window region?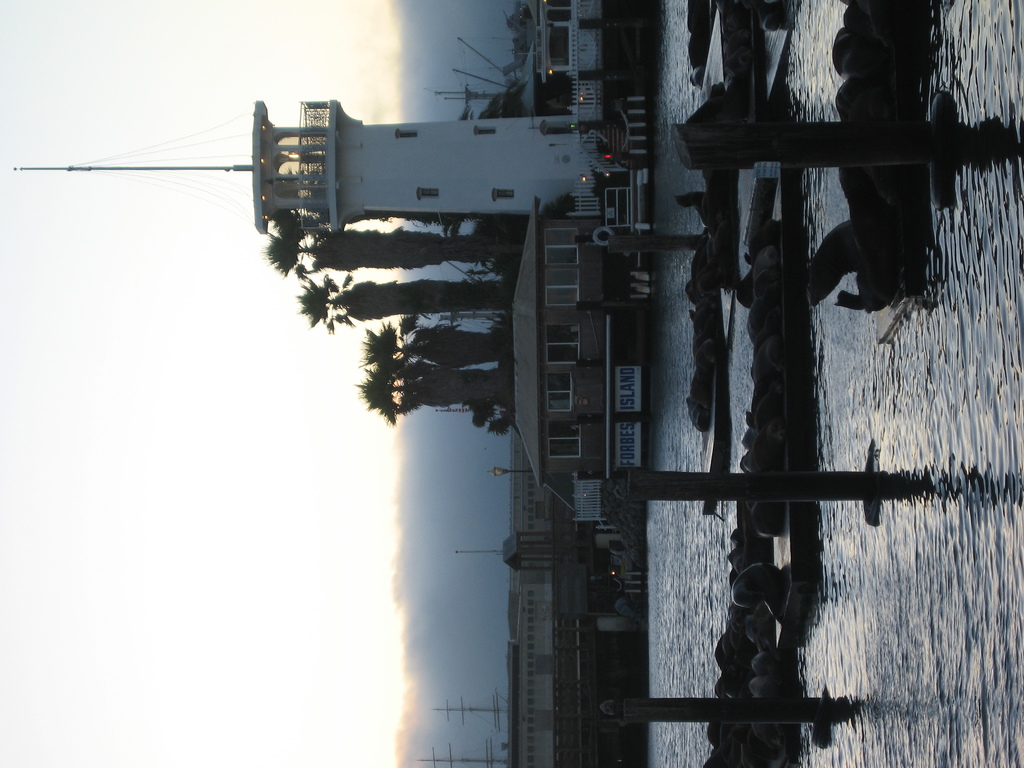
545 269 578 307
